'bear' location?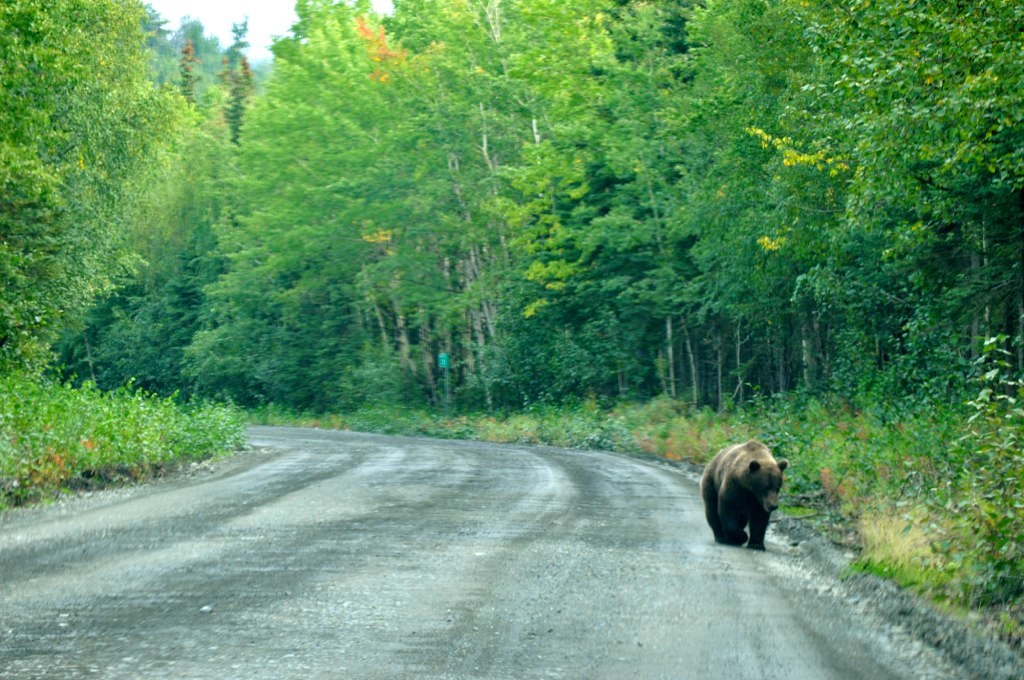
pyautogui.locateOnScreen(697, 438, 790, 551)
